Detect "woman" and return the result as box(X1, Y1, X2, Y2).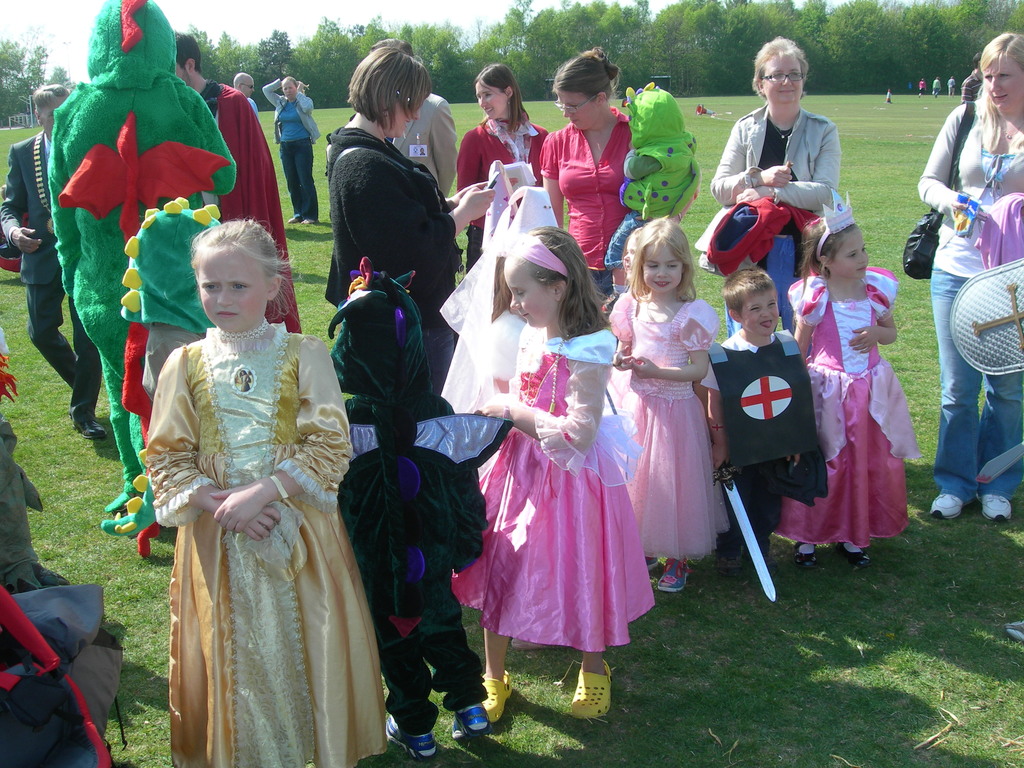
box(919, 33, 1023, 524).
